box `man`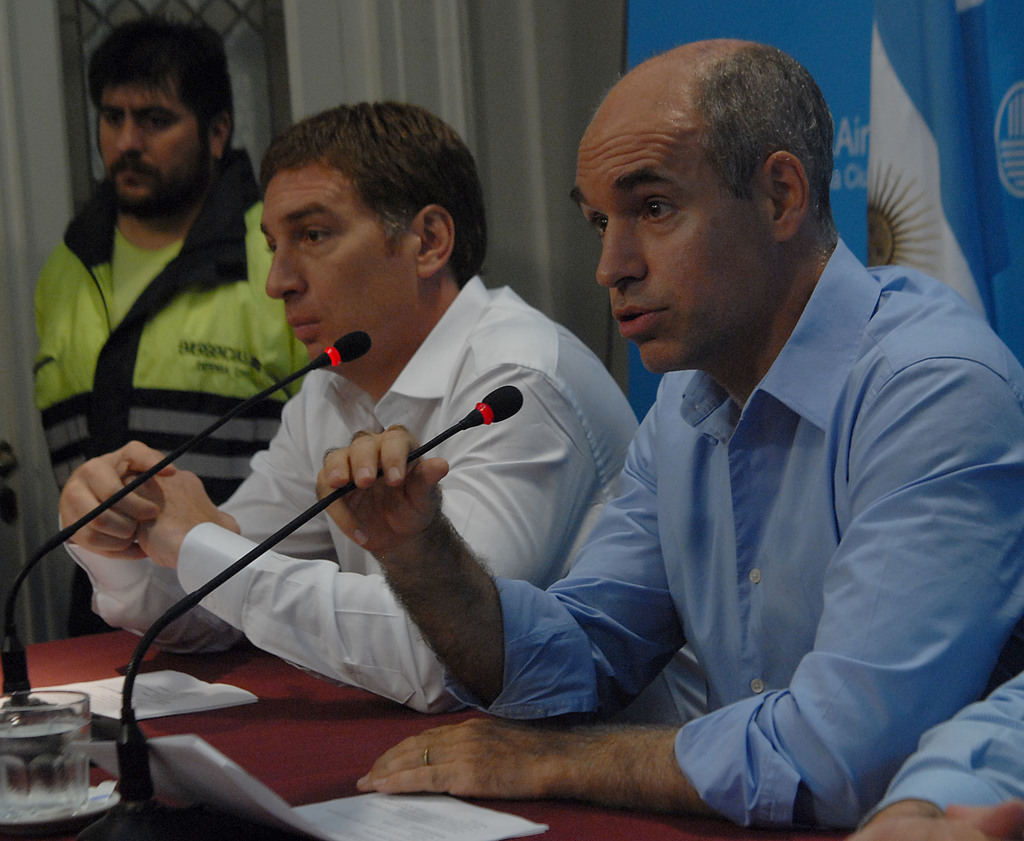
[845,668,1023,840]
